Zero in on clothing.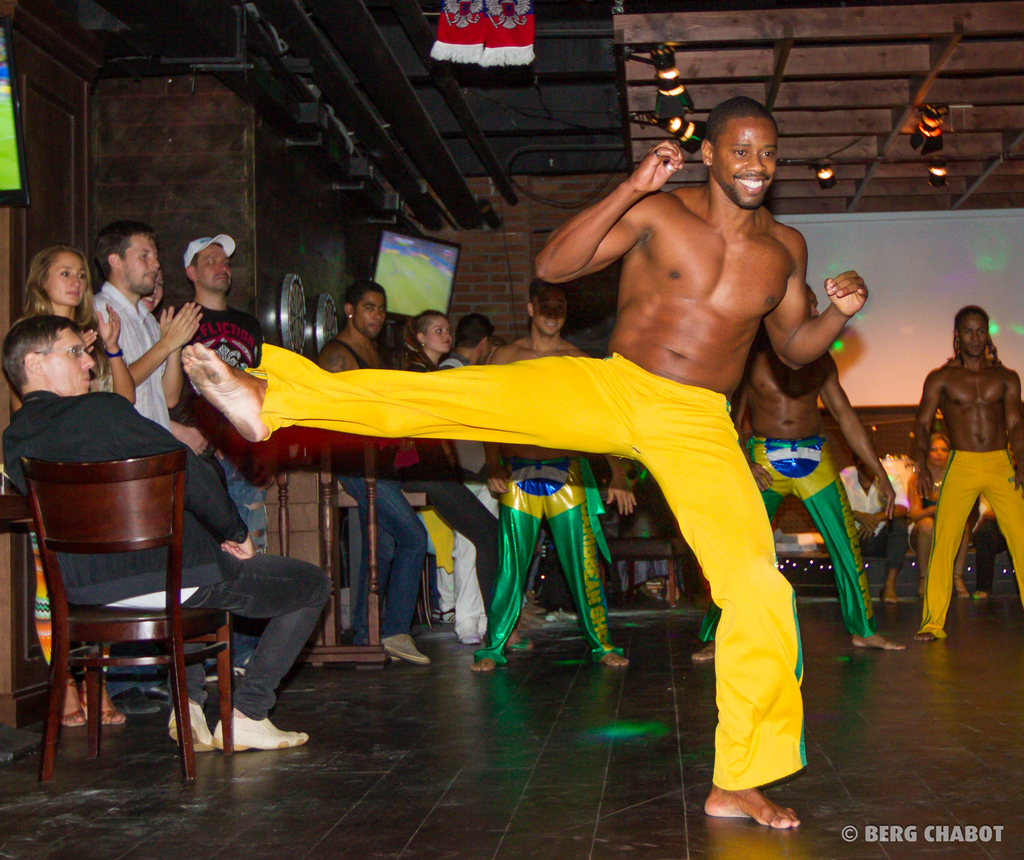
Zeroed in: {"x1": 160, "y1": 294, "x2": 274, "y2": 557}.
